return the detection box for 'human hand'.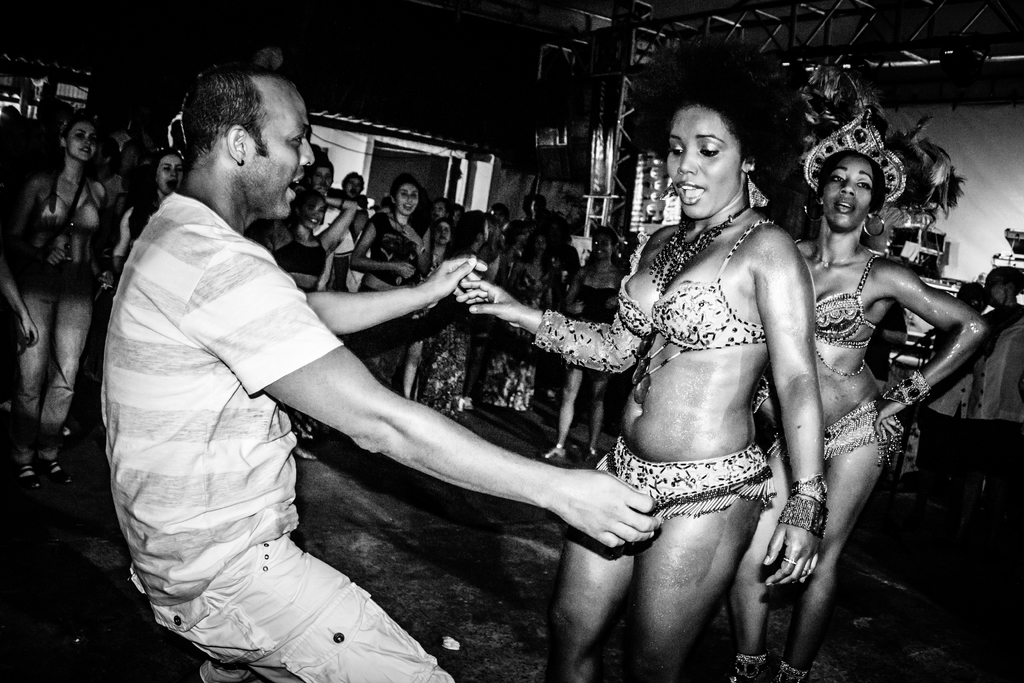
[x1=569, y1=302, x2=585, y2=318].
